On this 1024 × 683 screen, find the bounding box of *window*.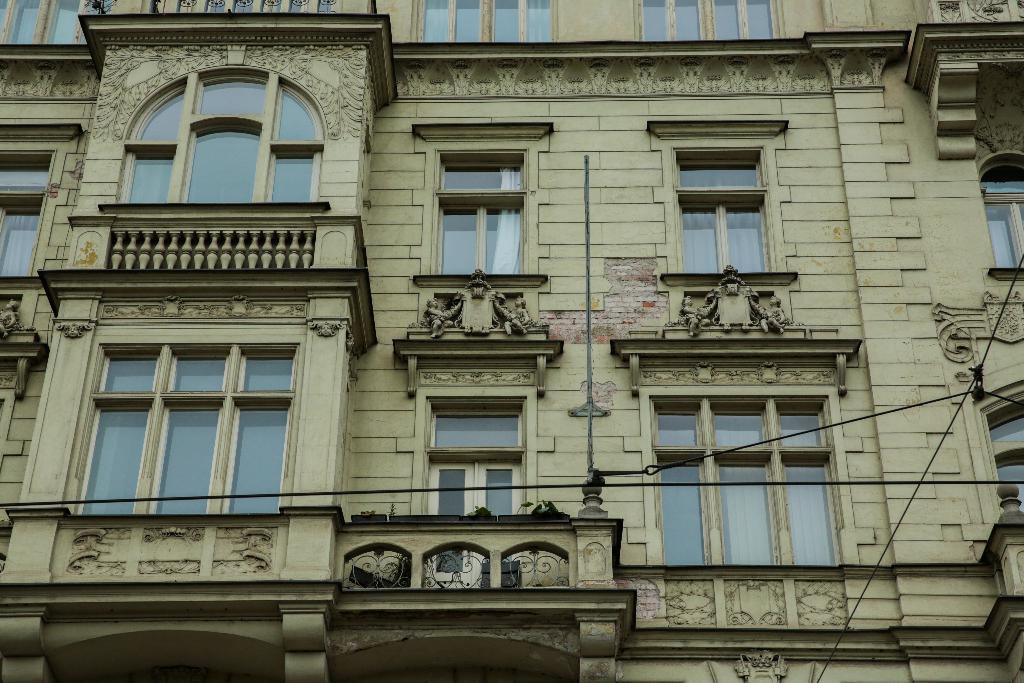
Bounding box: region(639, 393, 845, 571).
